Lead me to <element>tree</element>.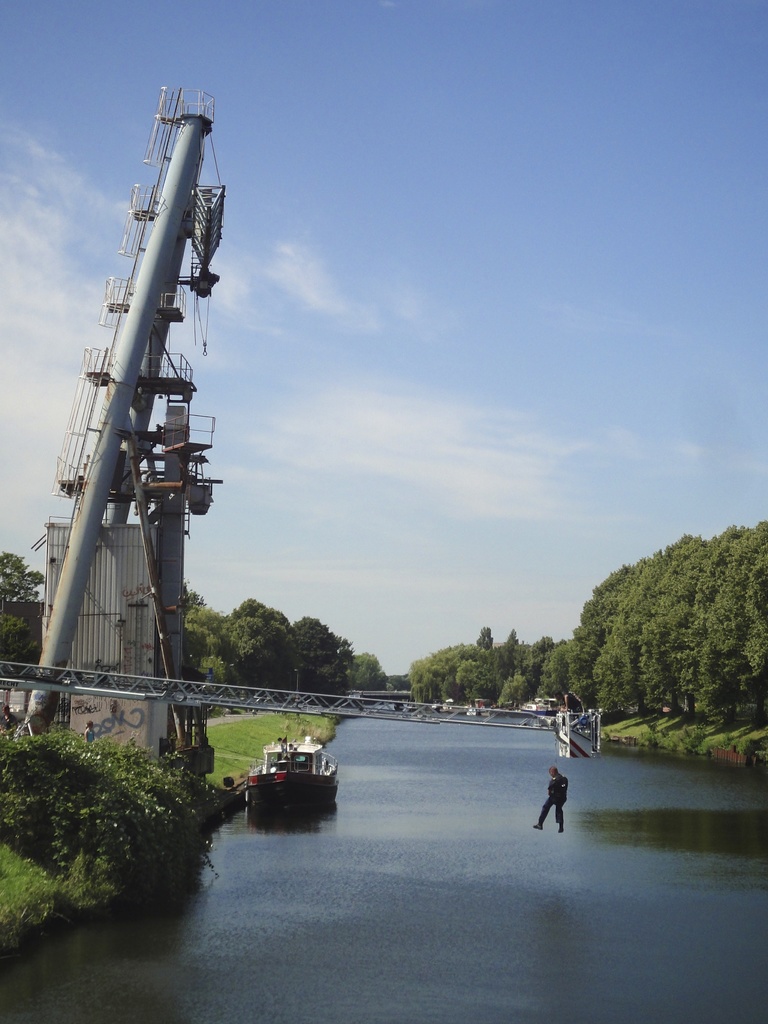
Lead to crop(0, 547, 49, 679).
